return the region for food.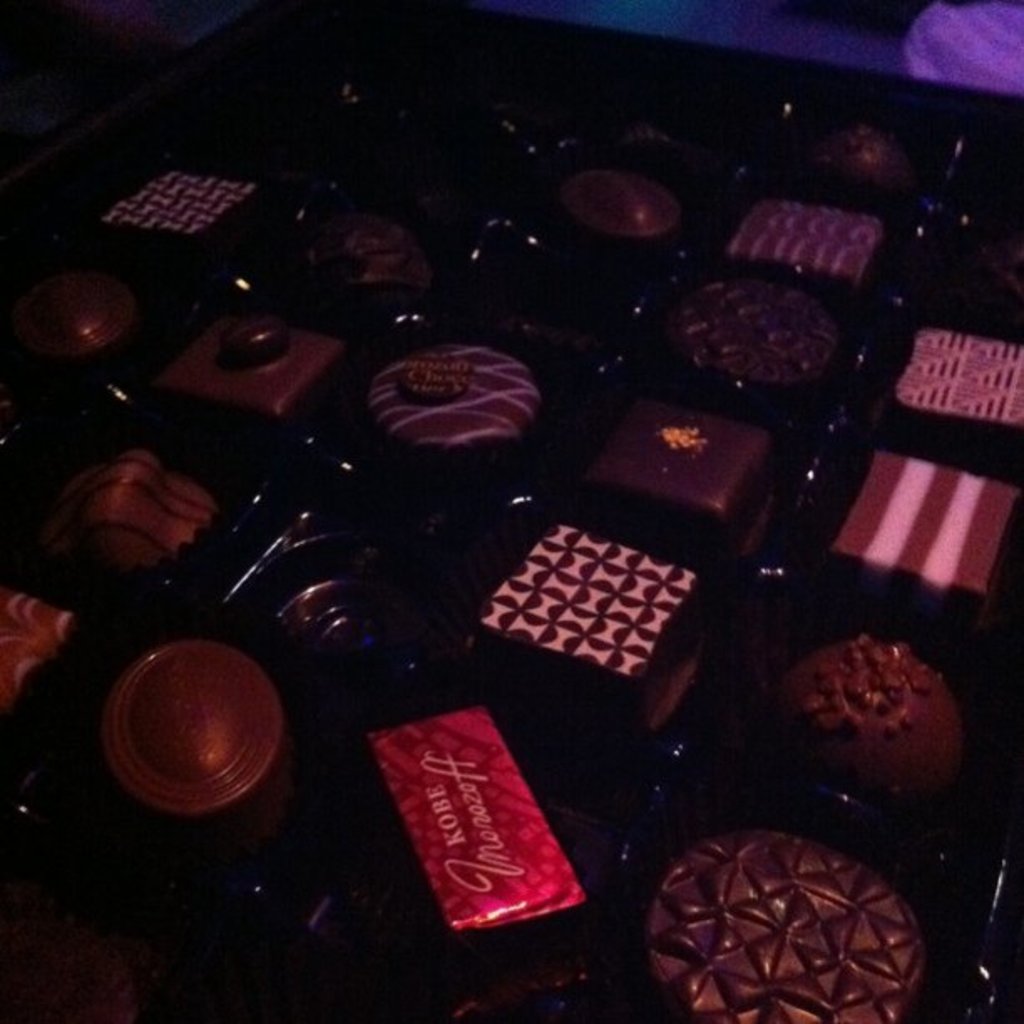
rect(358, 336, 542, 467).
